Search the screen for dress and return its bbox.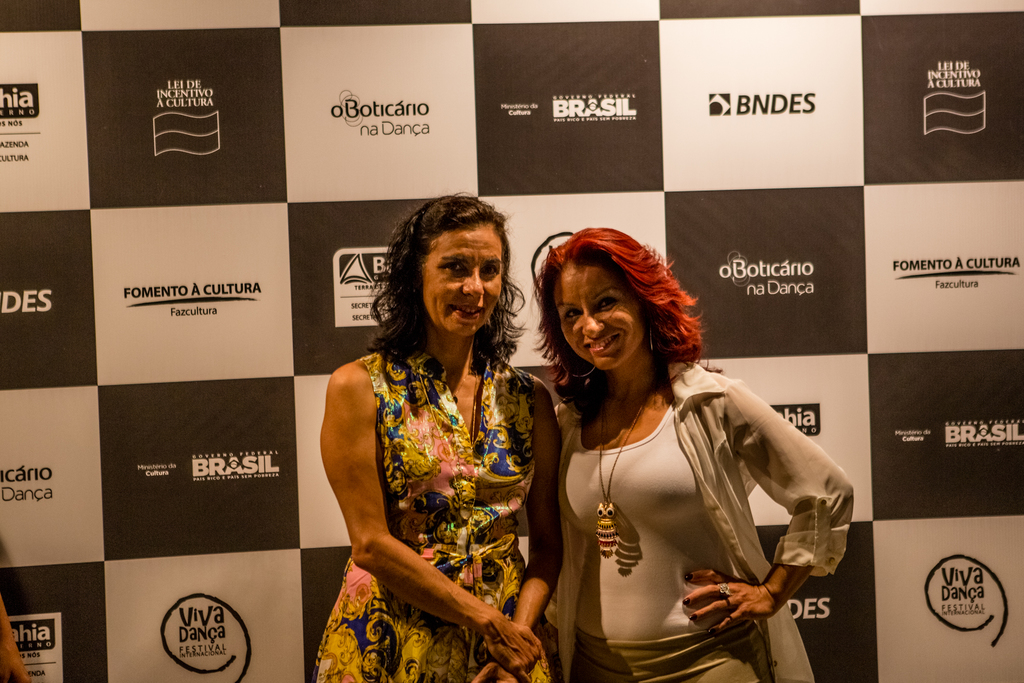
Found: (x1=317, y1=345, x2=563, y2=682).
